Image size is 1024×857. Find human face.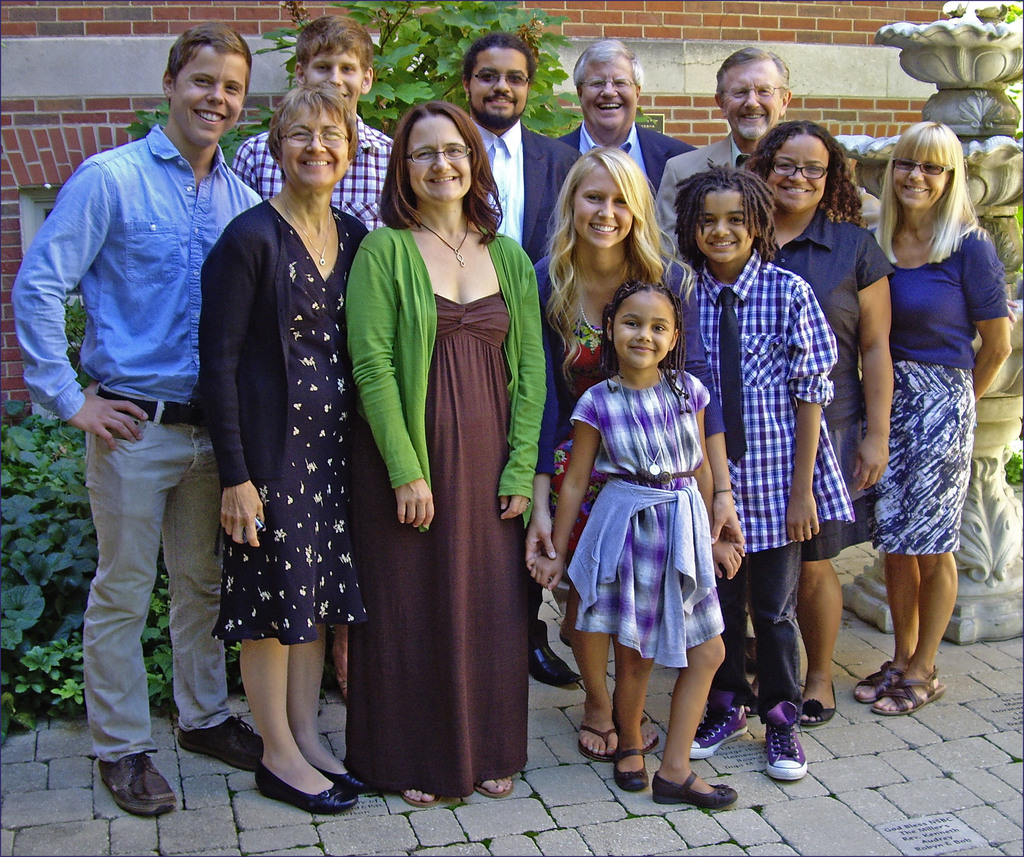
BBox(581, 62, 636, 137).
